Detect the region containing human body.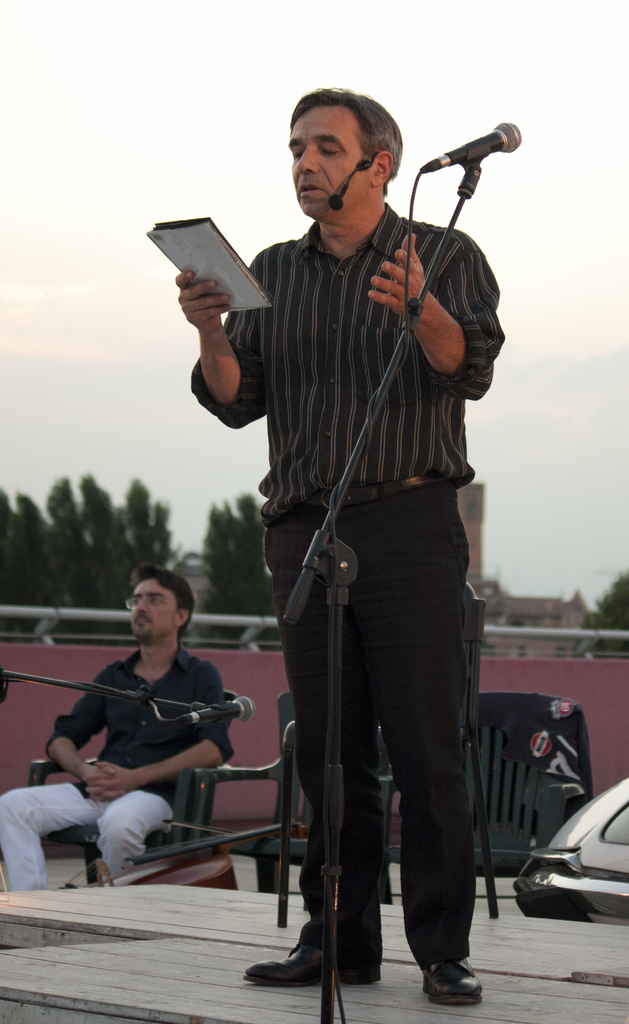
<box>219,118,496,956</box>.
